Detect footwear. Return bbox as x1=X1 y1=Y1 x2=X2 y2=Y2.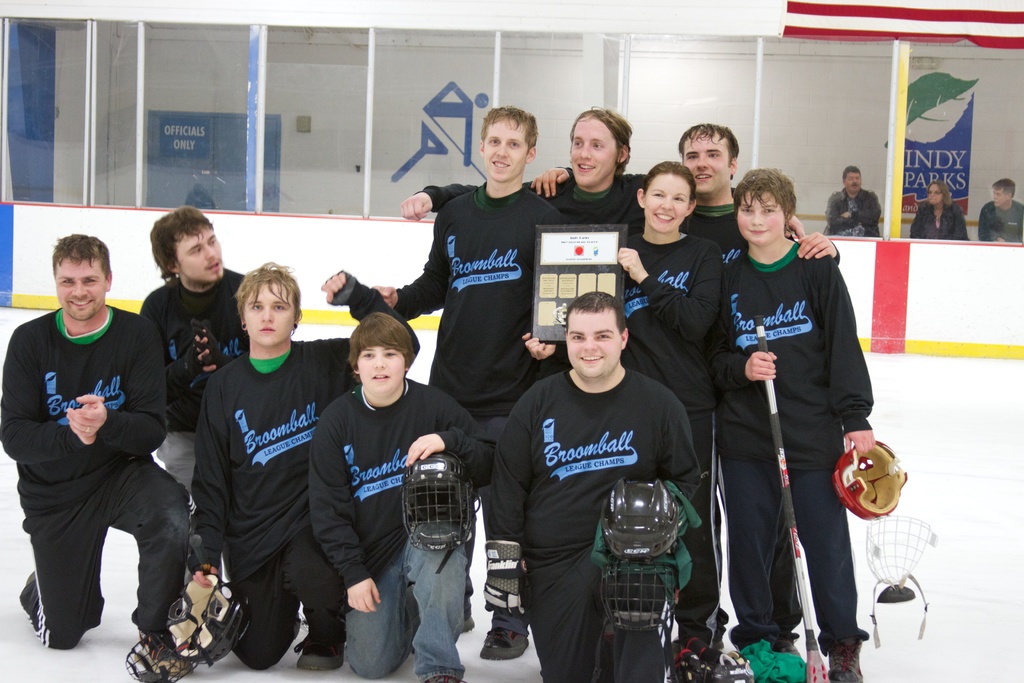
x1=425 y1=667 x2=470 y2=682.
